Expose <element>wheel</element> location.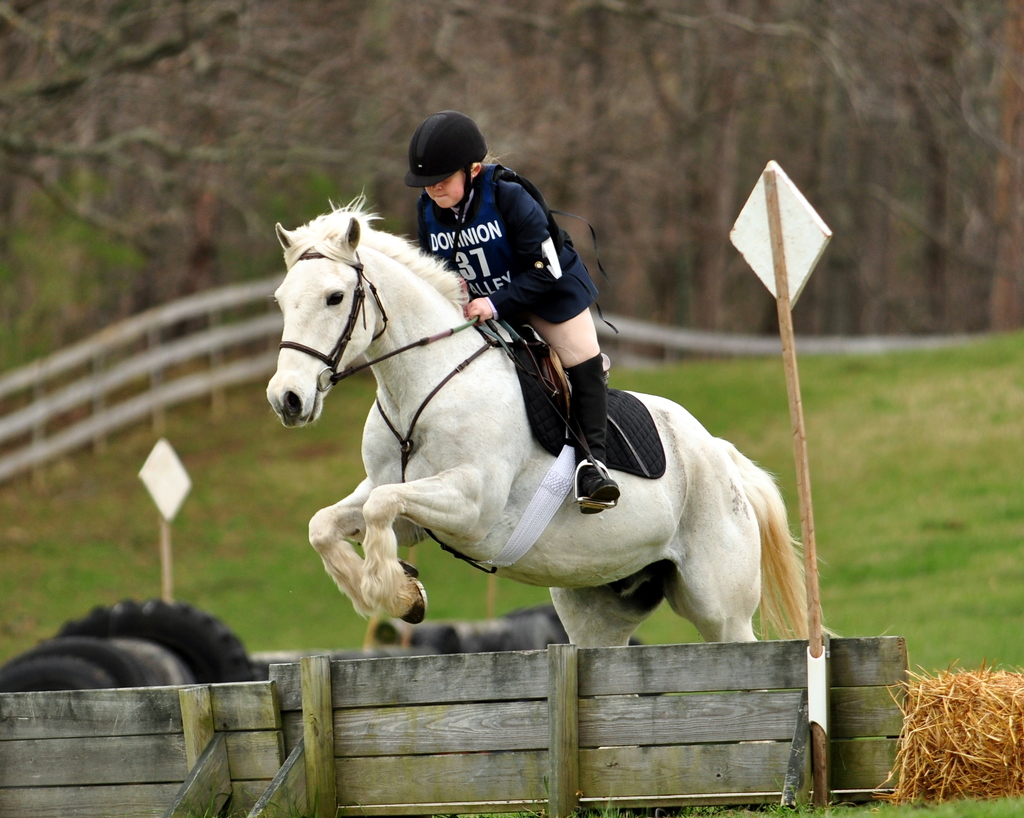
Exposed at Rect(102, 639, 198, 687).
